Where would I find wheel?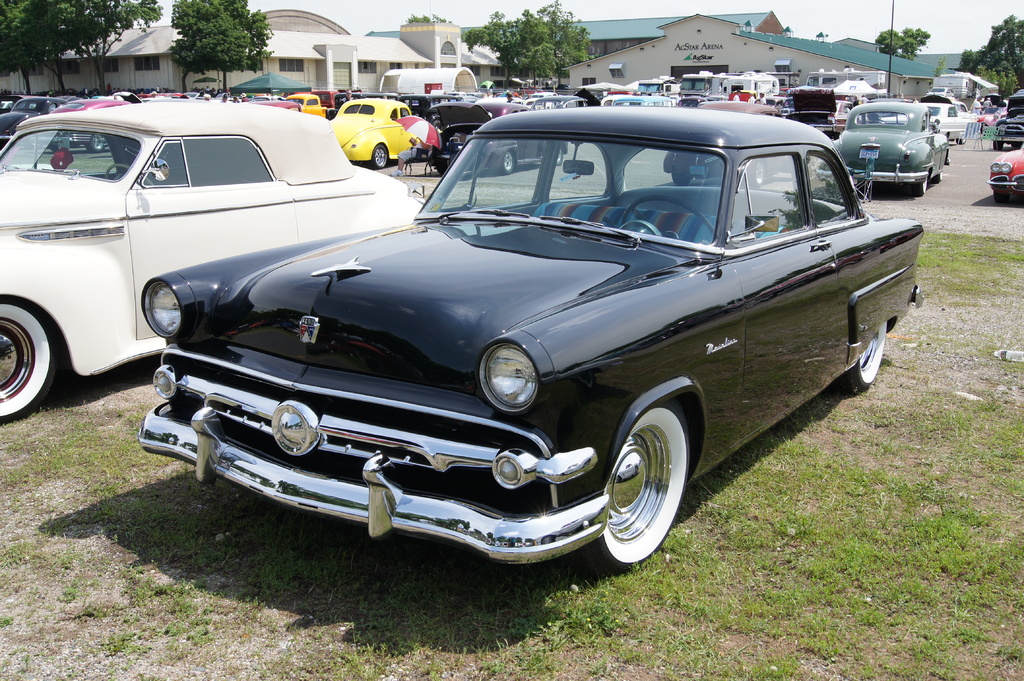
At box=[556, 145, 566, 165].
